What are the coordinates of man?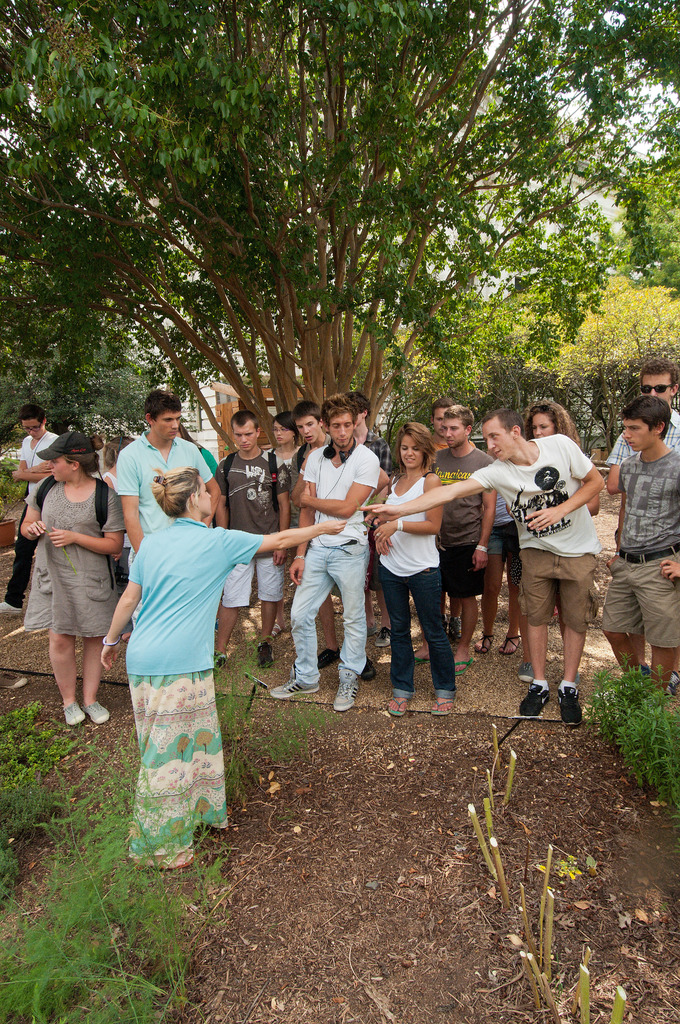
418/403/498/669.
